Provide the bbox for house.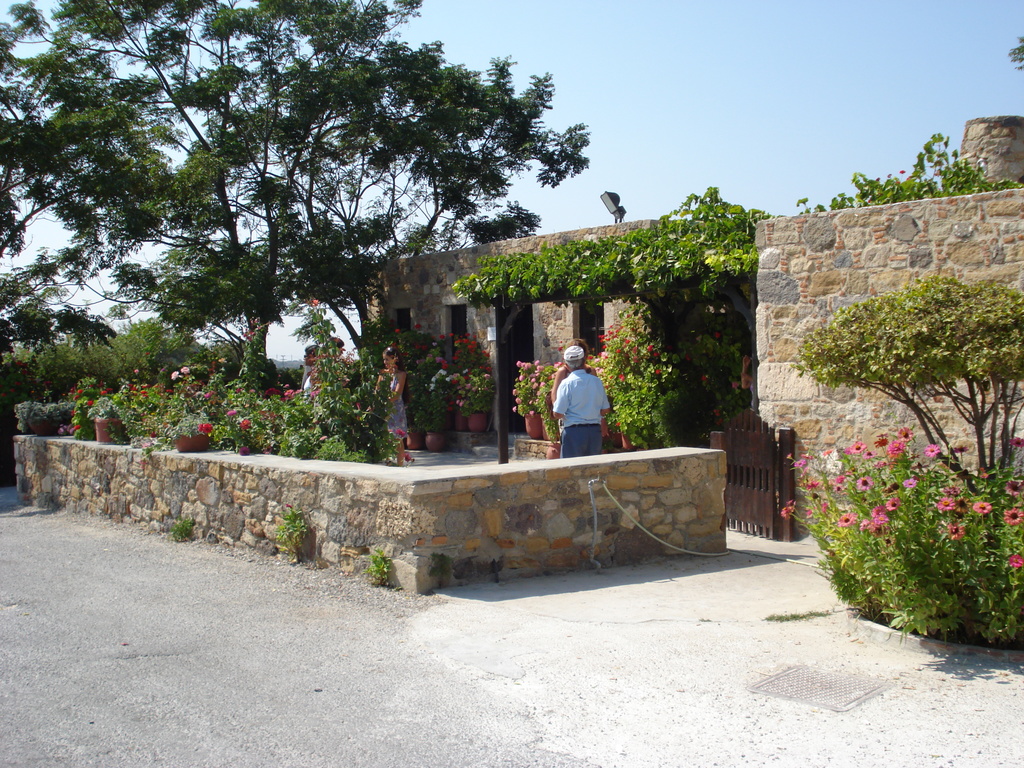
16, 67, 842, 576.
